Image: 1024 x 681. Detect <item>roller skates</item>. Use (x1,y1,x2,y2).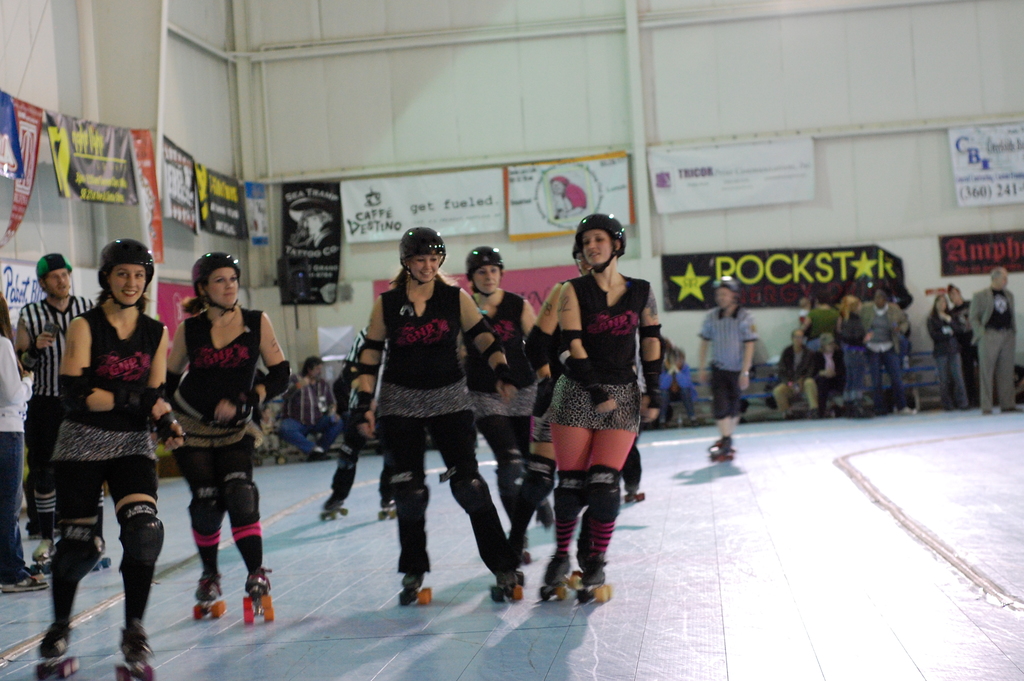
(87,554,111,575).
